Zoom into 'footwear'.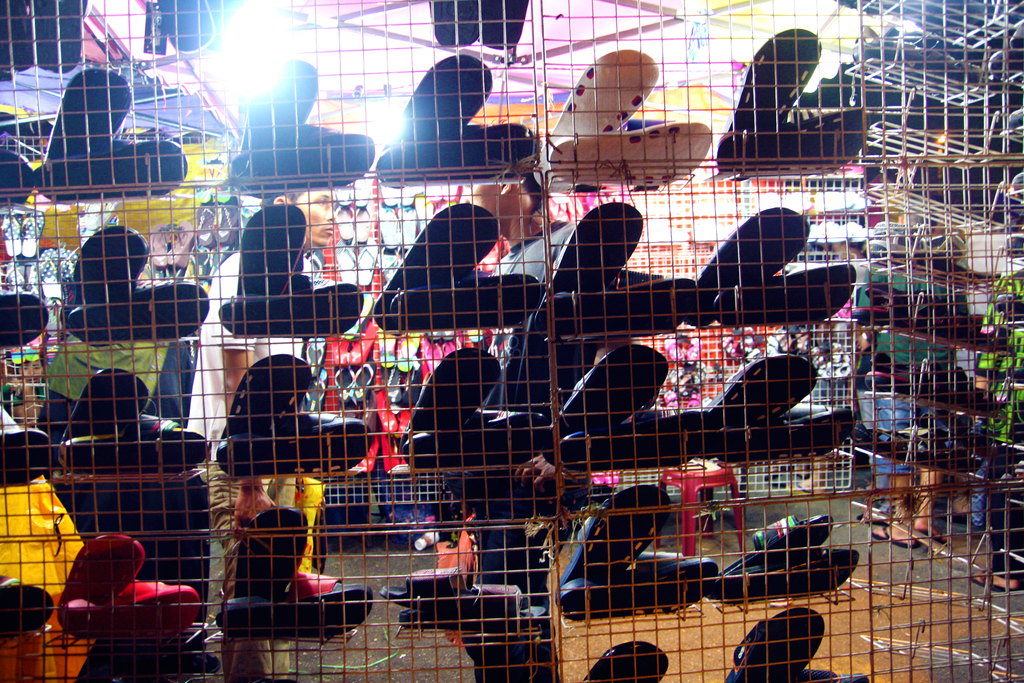
Zoom target: x1=0 y1=432 x2=54 y2=495.
